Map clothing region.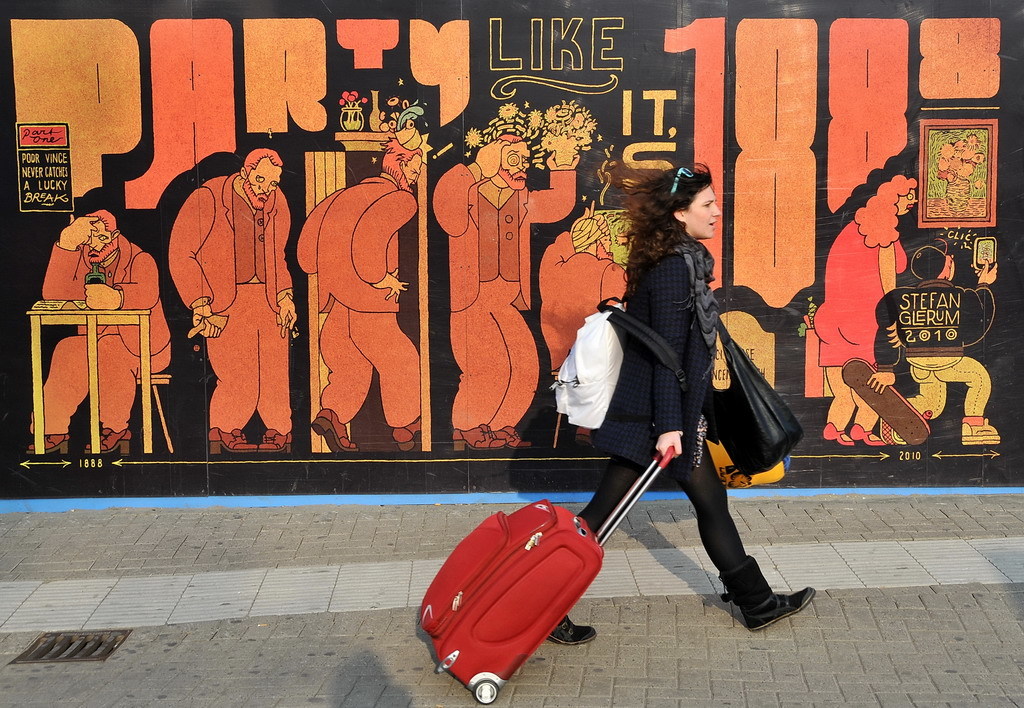
Mapped to [535, 225, 628, 386].
